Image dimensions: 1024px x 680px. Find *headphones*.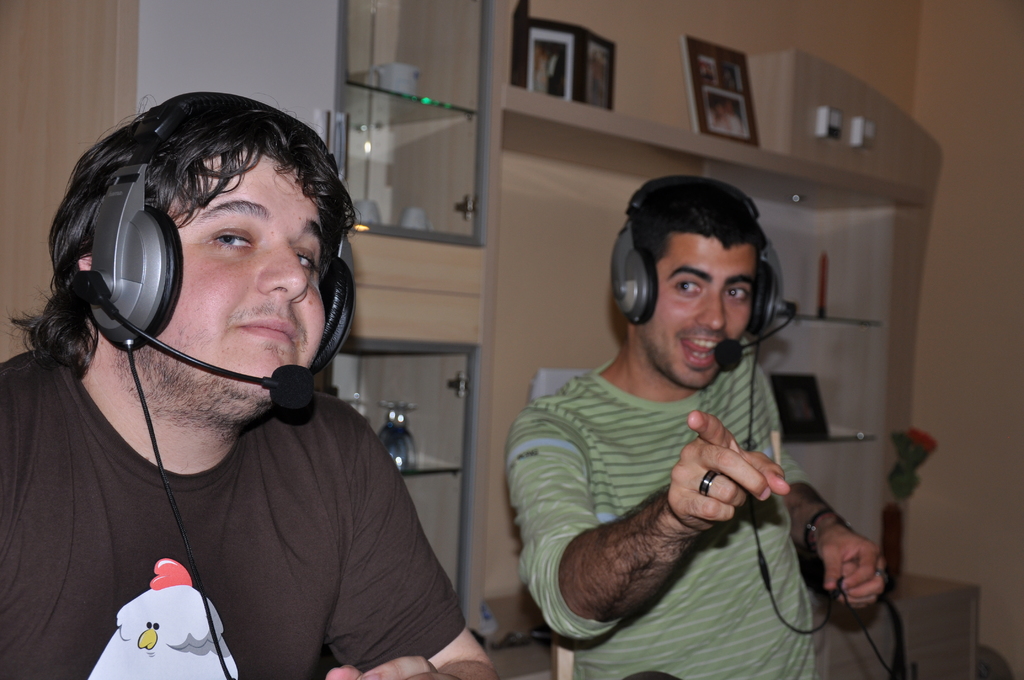
[612,172,801,374].
